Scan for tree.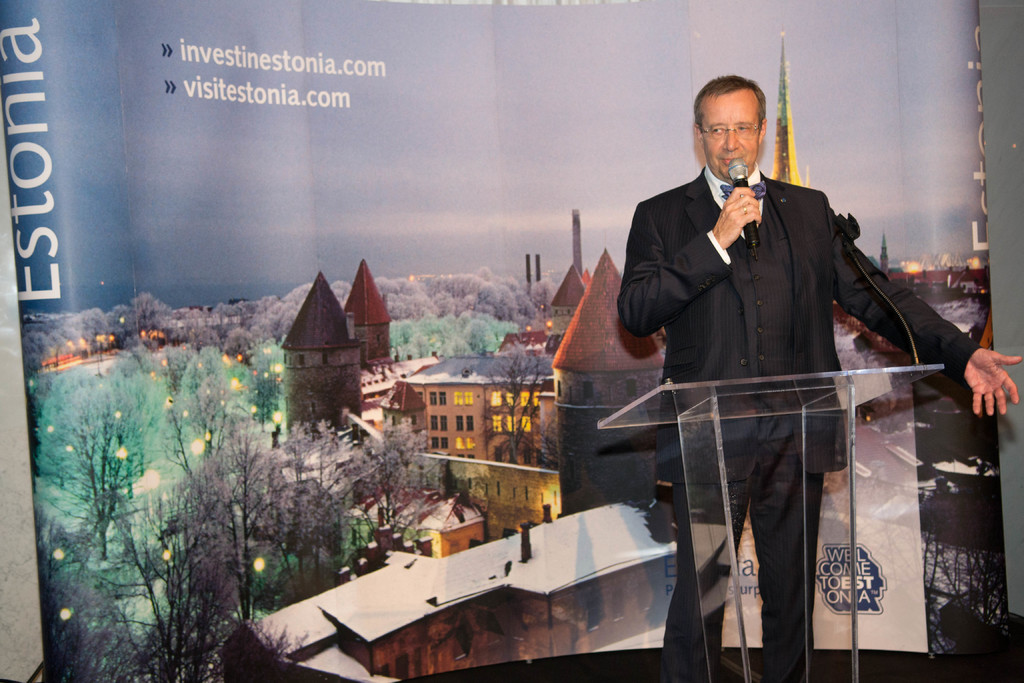
Scan result: l=38, t=359, r=169, b=561.
